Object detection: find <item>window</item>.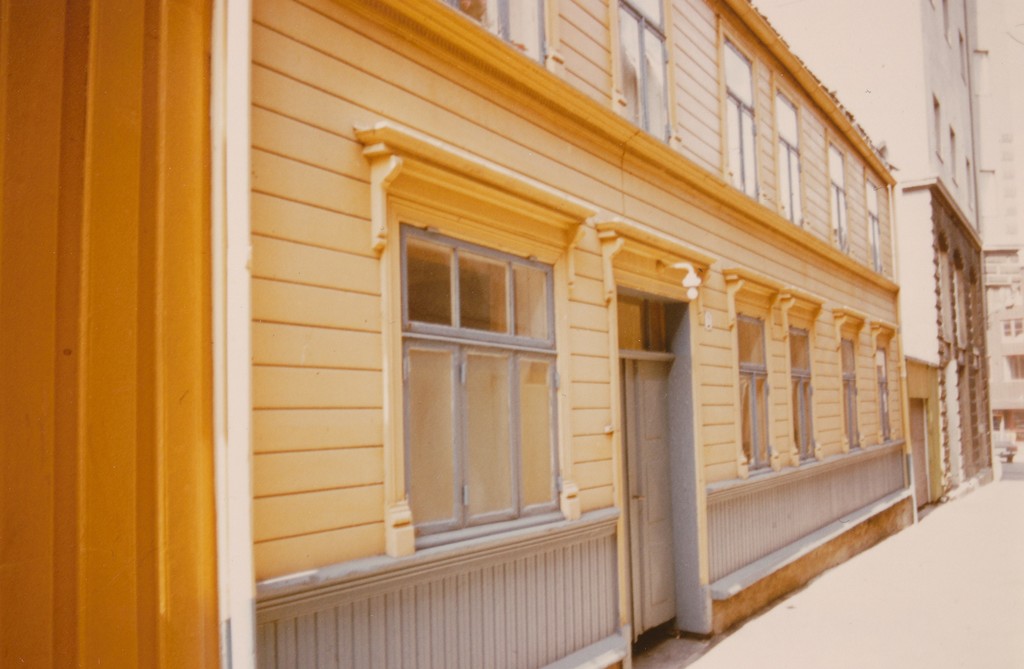
{"x1": 771, "y1": 82, "x2": 800, "y2": 229}.
